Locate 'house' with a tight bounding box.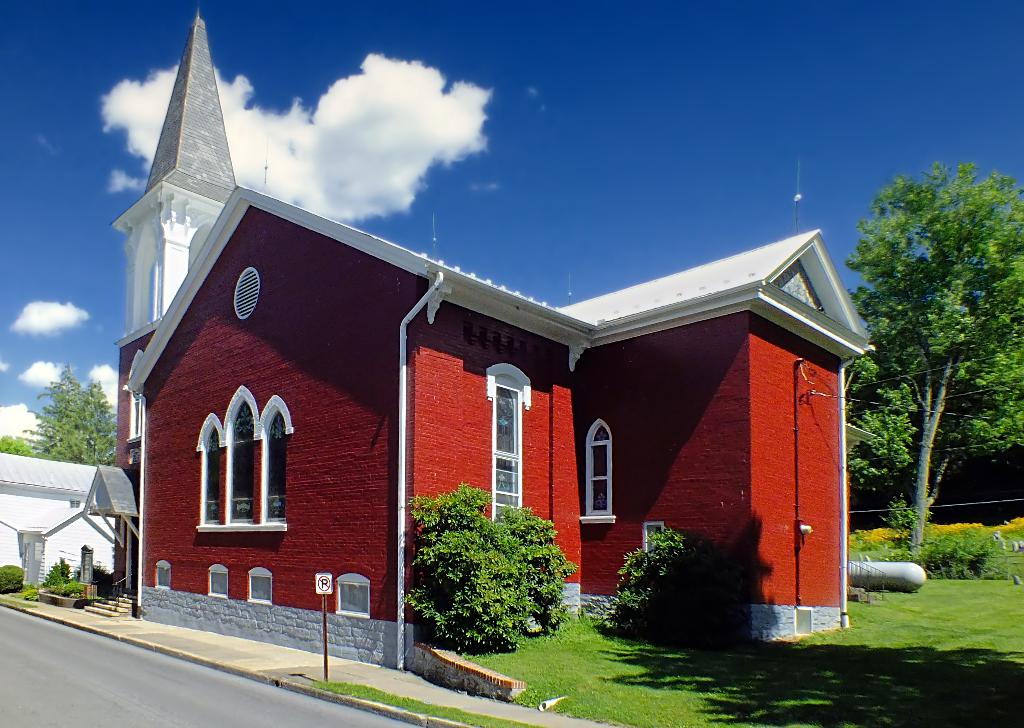
x1=0, y1=448, x2=138, y2=591.
